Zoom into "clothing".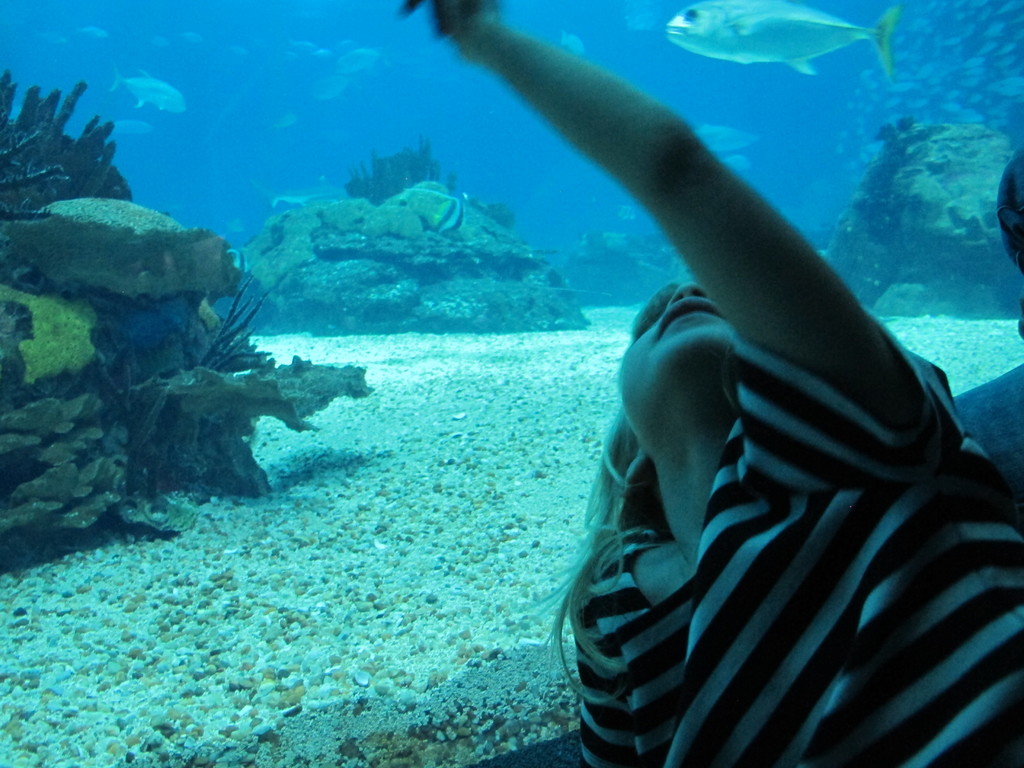
Zoom target: x1=575, y1=328, x2=1023, y2=767.
